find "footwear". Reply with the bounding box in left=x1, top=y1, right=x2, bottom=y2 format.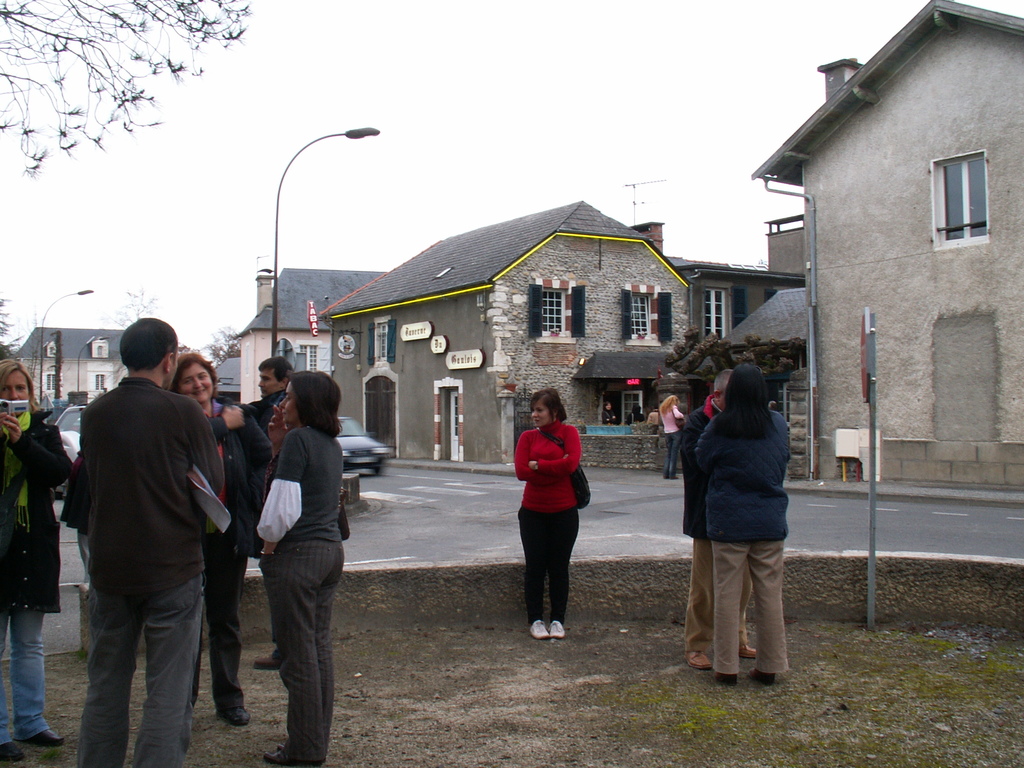
left=753, top=667, right=778, bottom=684.
